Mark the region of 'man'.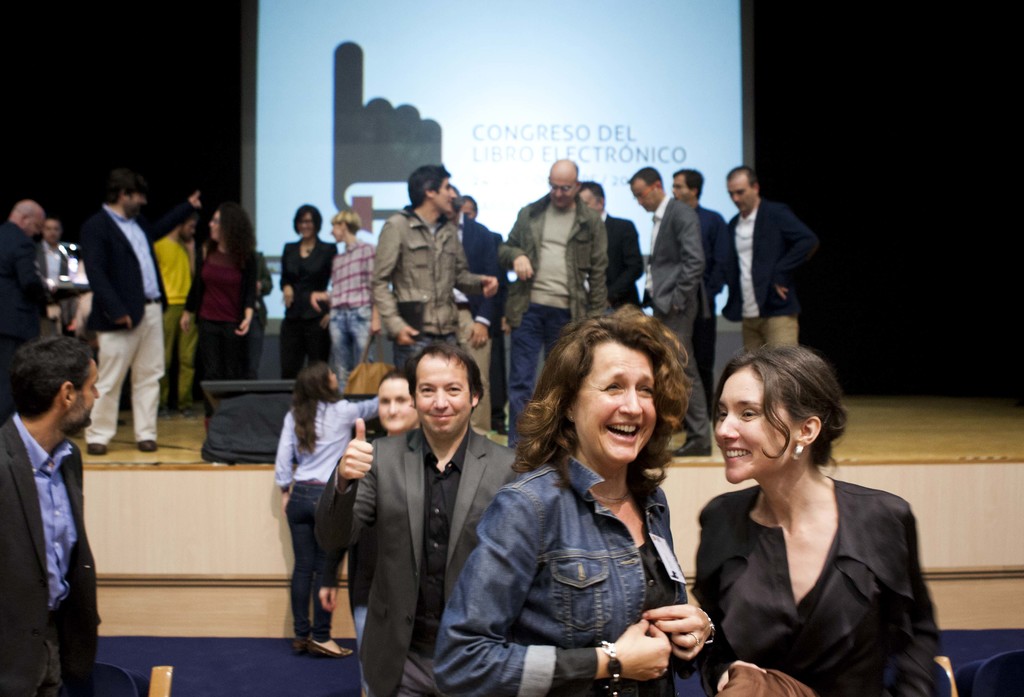
Region: 31,216,67,294.
